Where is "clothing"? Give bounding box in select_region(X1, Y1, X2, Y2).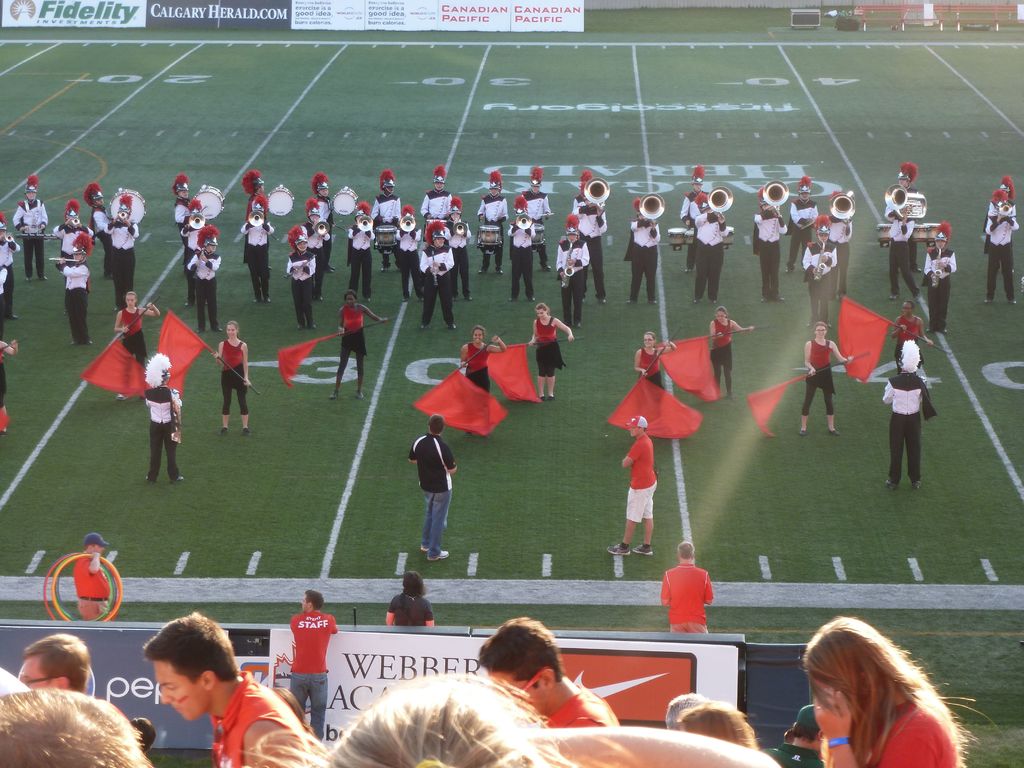
select_region(104, 221, 140, 309).
